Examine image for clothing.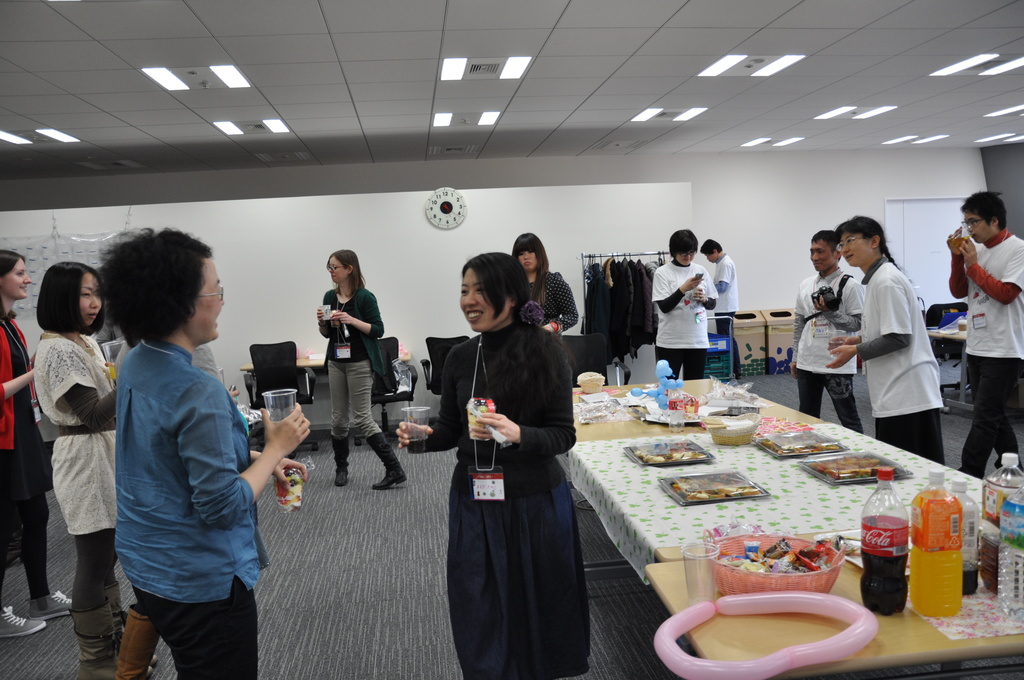
Examination result: box=[315, 286, 384, 439].
